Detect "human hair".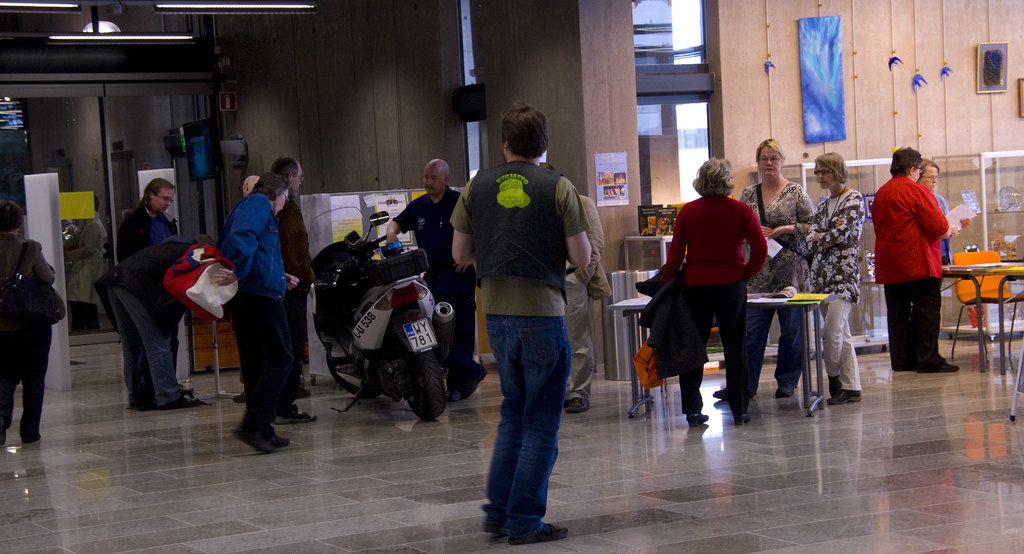
Detected at 812,153,846,192.
